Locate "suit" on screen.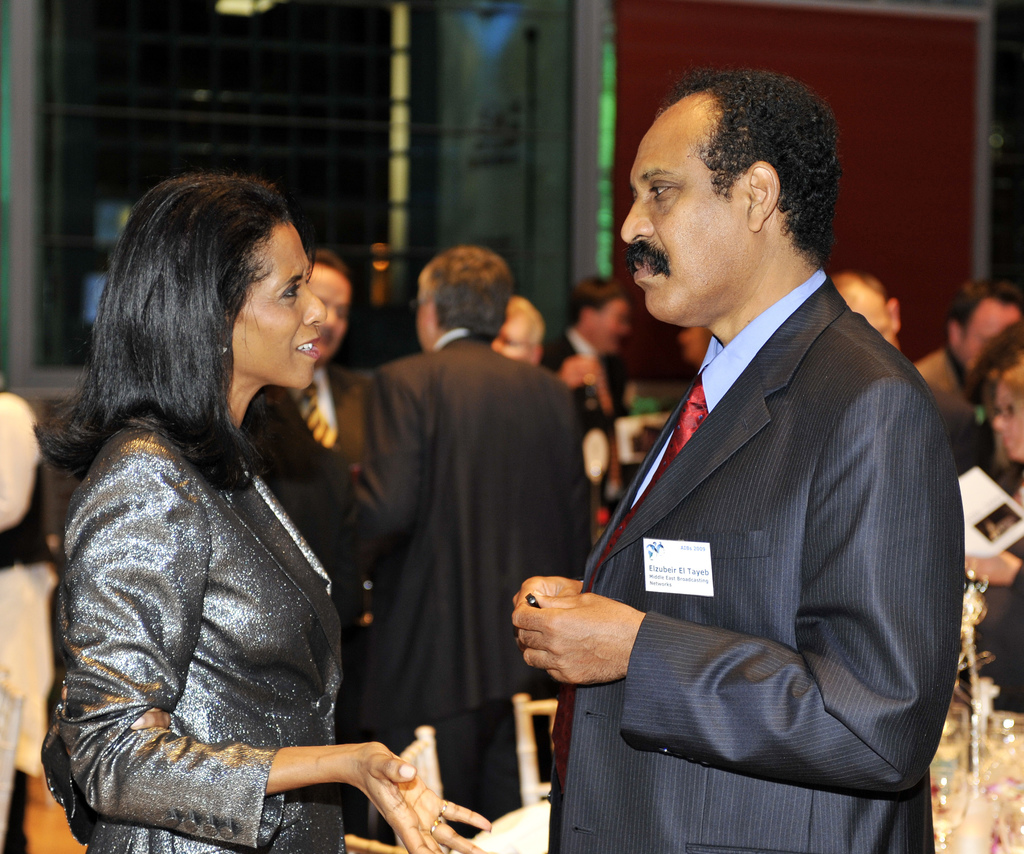
On screen at 554, 325, 621, 430.
